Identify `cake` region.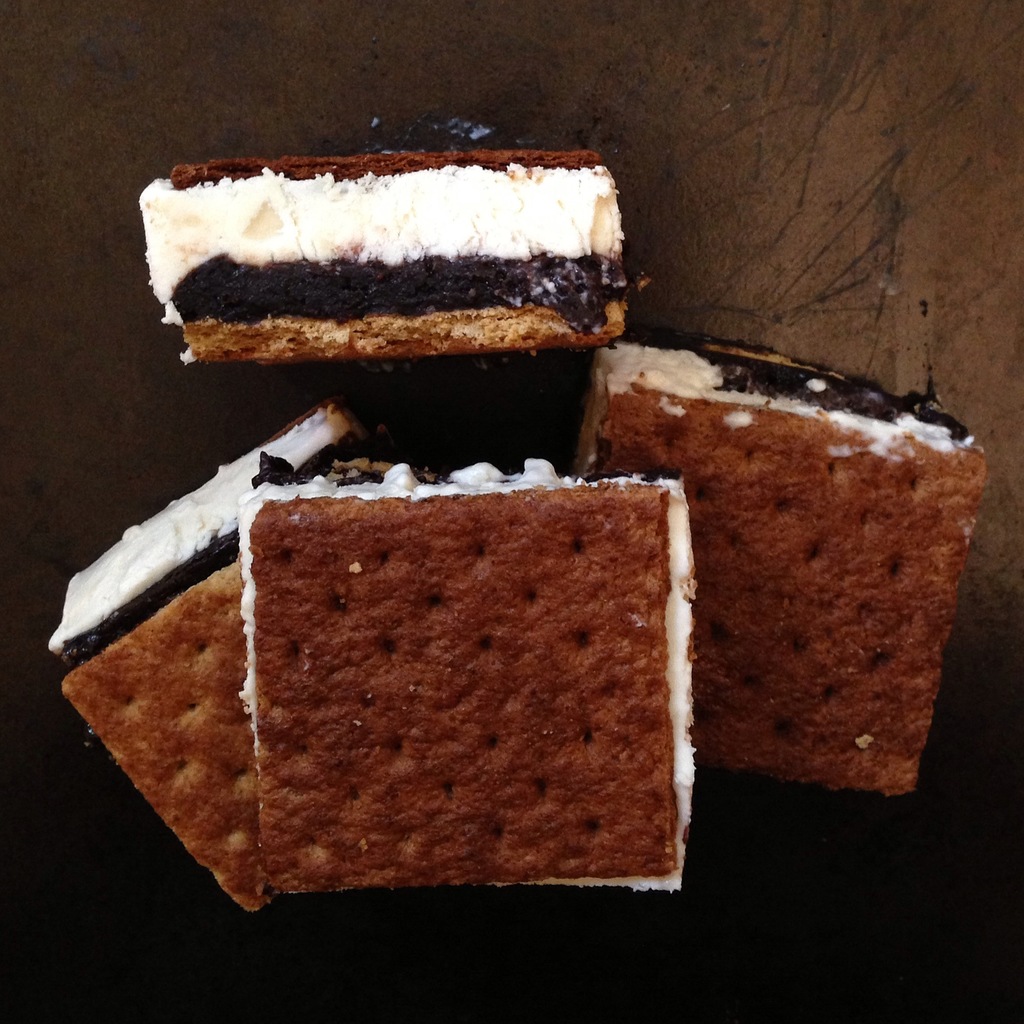
Region: {"left": 39, "top": 399, "right": 445, "bottom": 915}.
